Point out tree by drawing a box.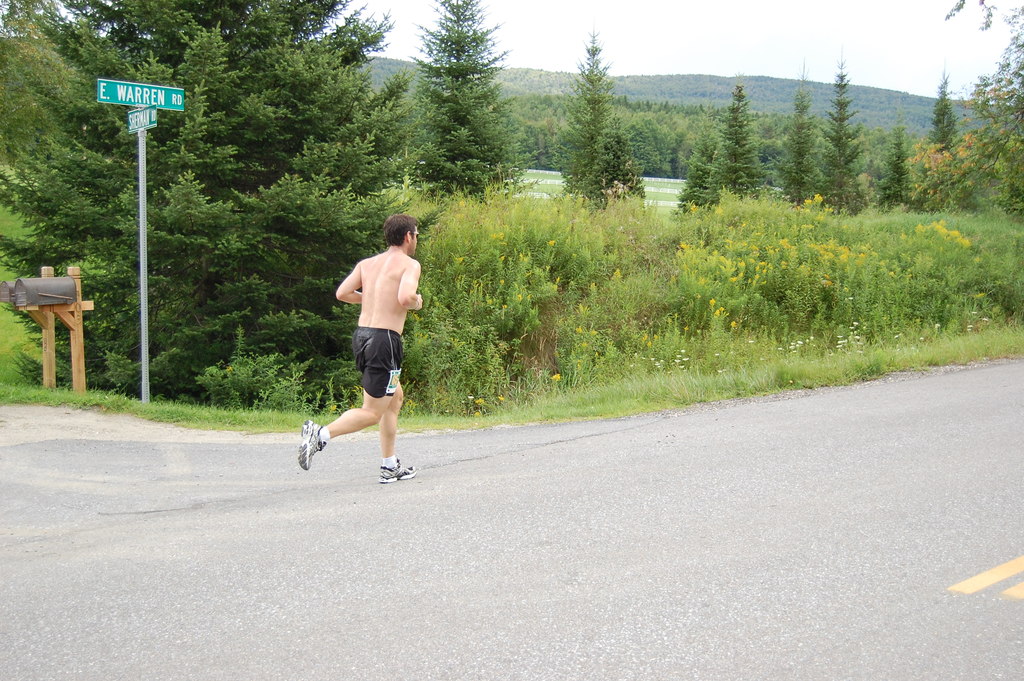
(540,51,666,218).
